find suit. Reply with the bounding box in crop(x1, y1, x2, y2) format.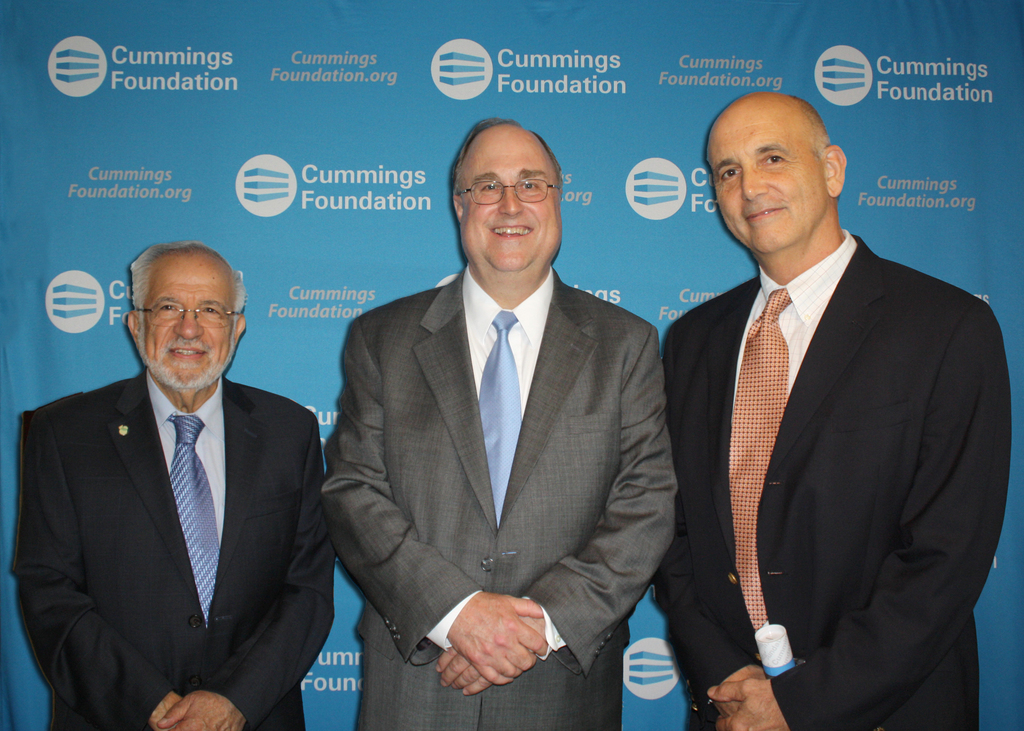
crop(11, 362, 337, 730).
